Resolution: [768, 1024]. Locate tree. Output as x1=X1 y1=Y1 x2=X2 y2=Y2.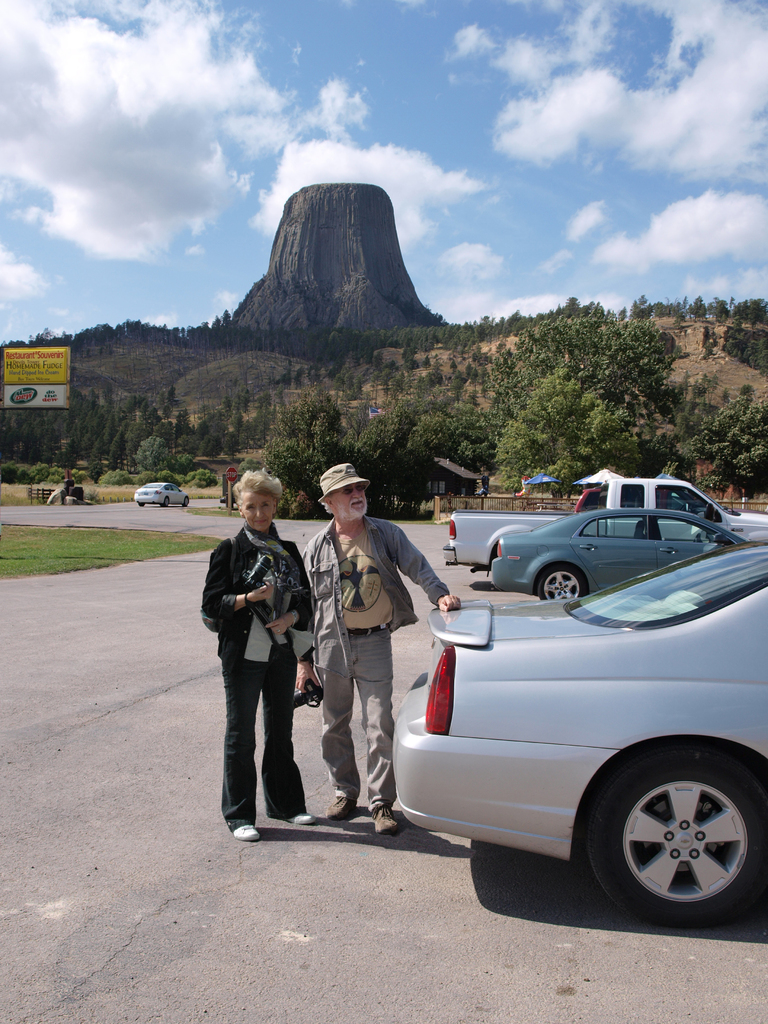
x1=282 y1=367 x2=295 y2=388.
